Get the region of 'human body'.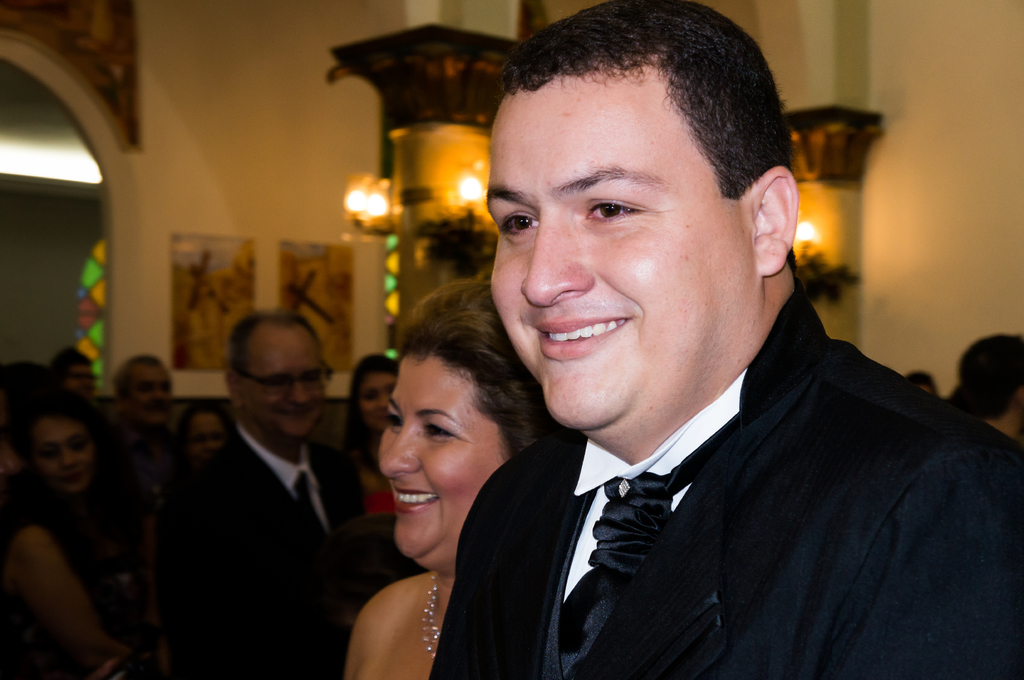
(0, 375, 159, 679).
